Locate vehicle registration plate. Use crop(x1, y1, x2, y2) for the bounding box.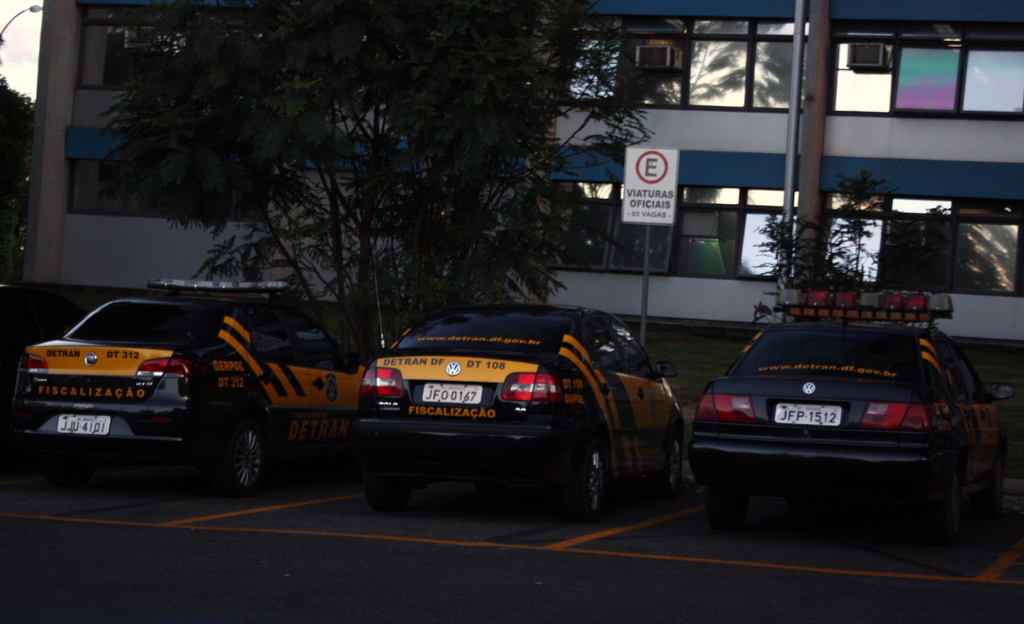
crop(422, 379, 483, 405).
